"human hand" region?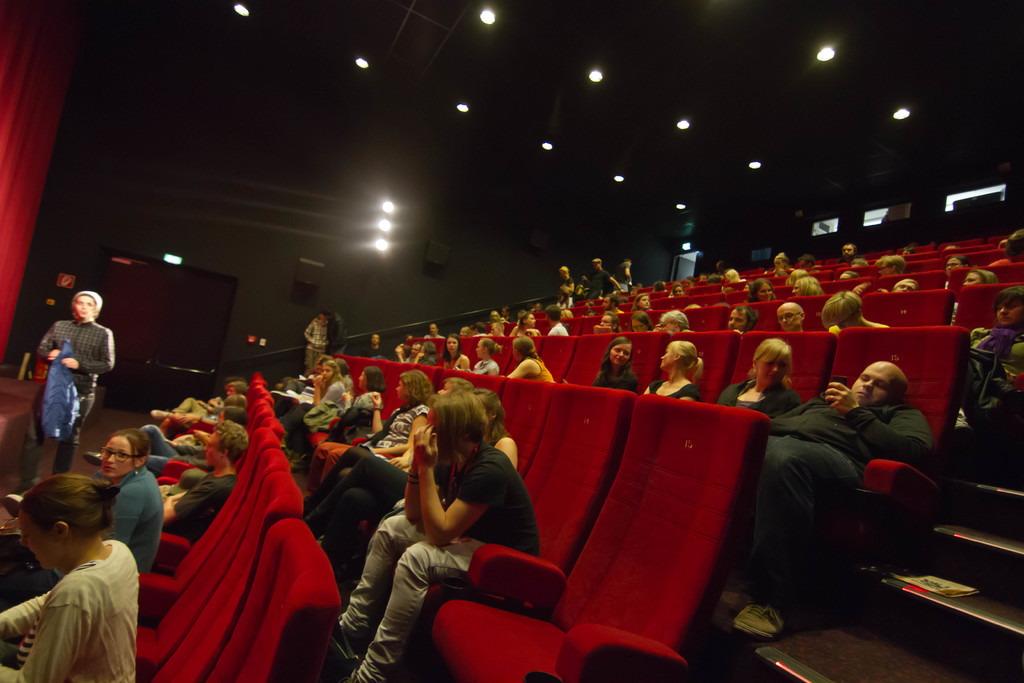
<box>388,454,408,470</box>
